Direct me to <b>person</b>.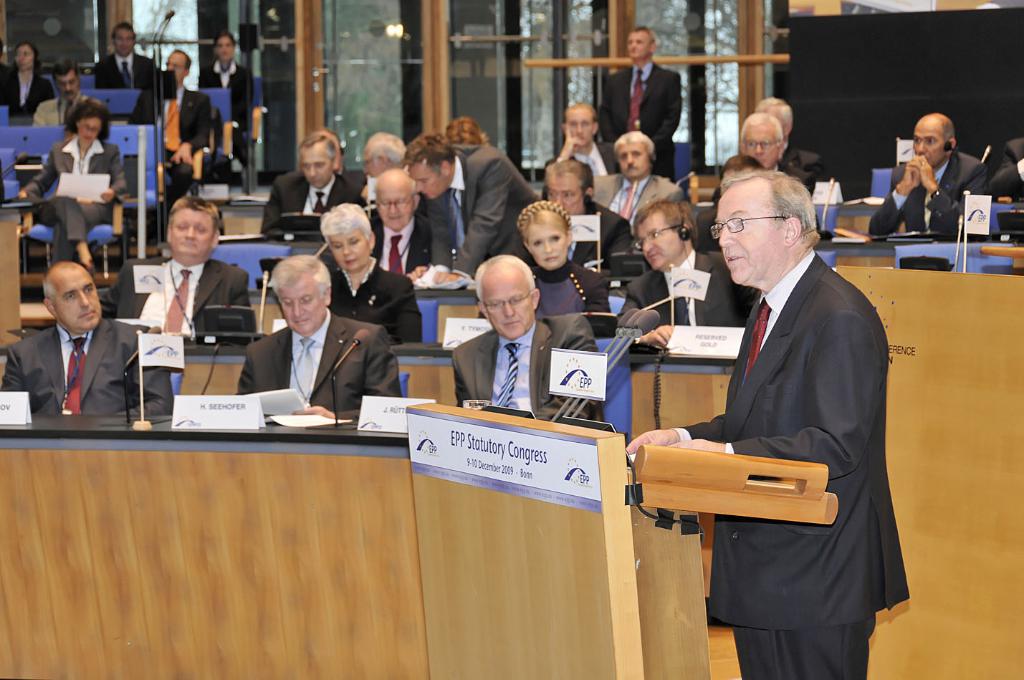
Direction: Rect(728, 108, 813, 201).
